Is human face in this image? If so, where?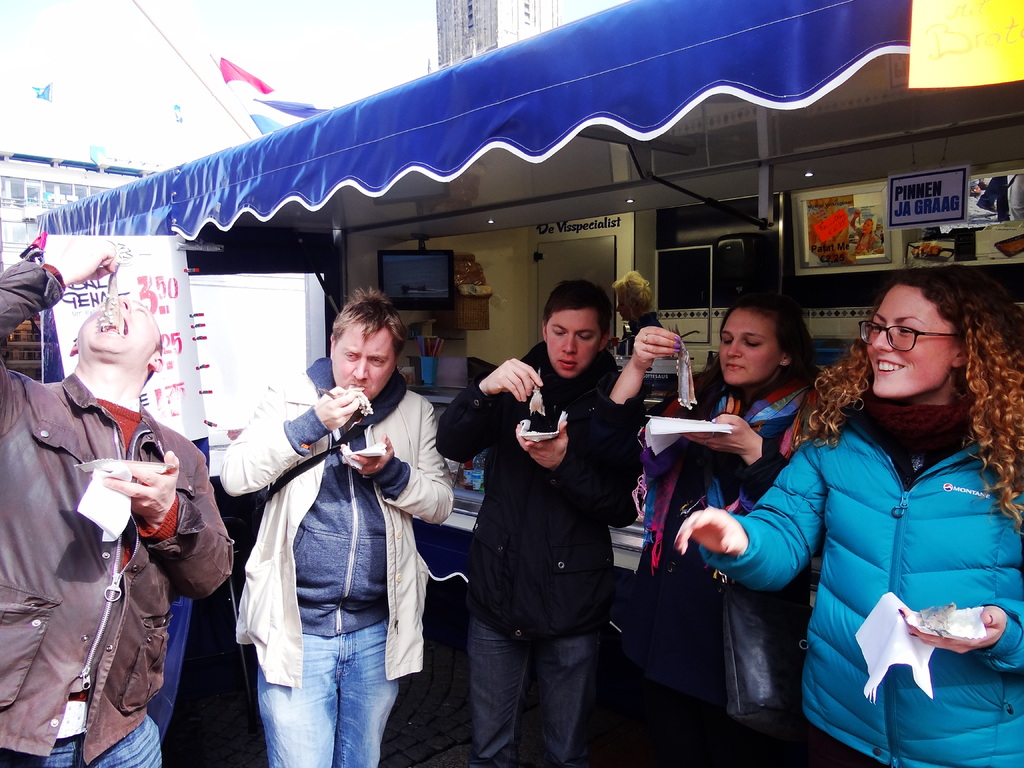
Yes, at (548,308,600,376).
